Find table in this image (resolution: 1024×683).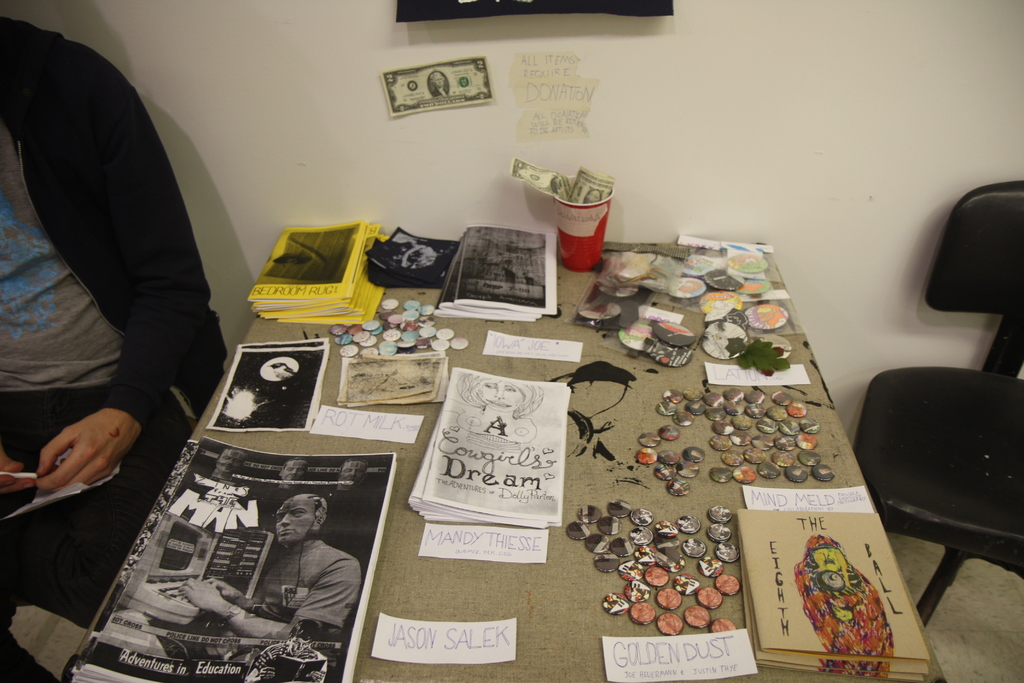
rect(63, 242, 947, 682).
